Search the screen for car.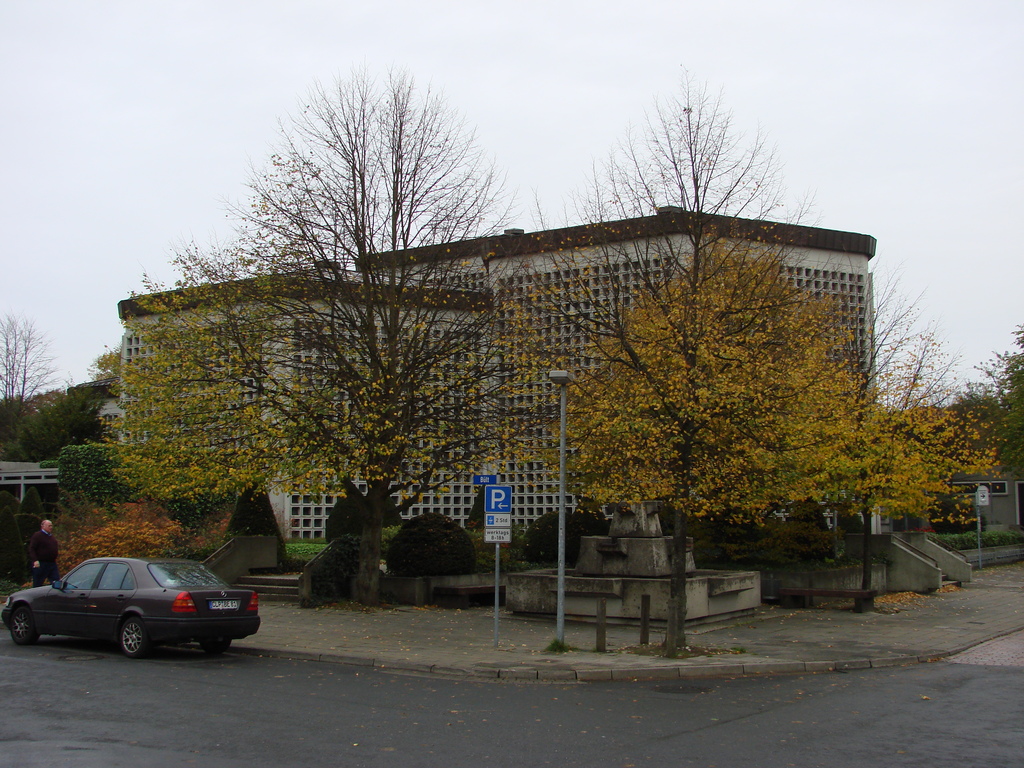
Found at box=[0, 549, 262, 662].
